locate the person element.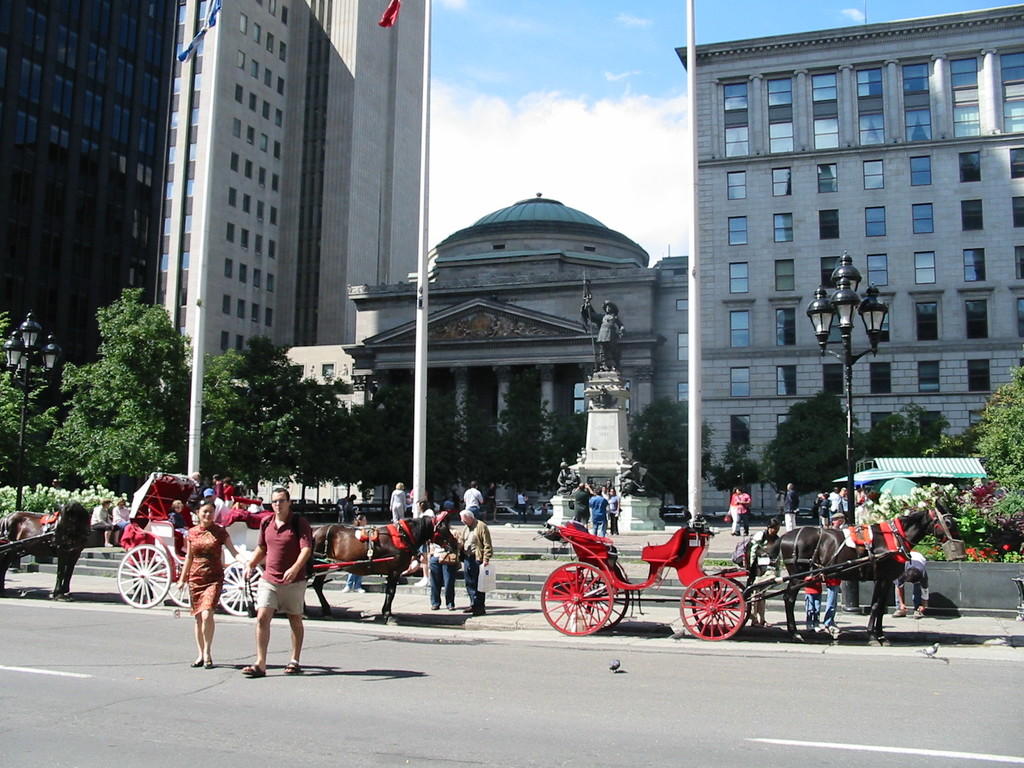
Element bbox: x1=581 y1=295 x2=629 y2=372.
